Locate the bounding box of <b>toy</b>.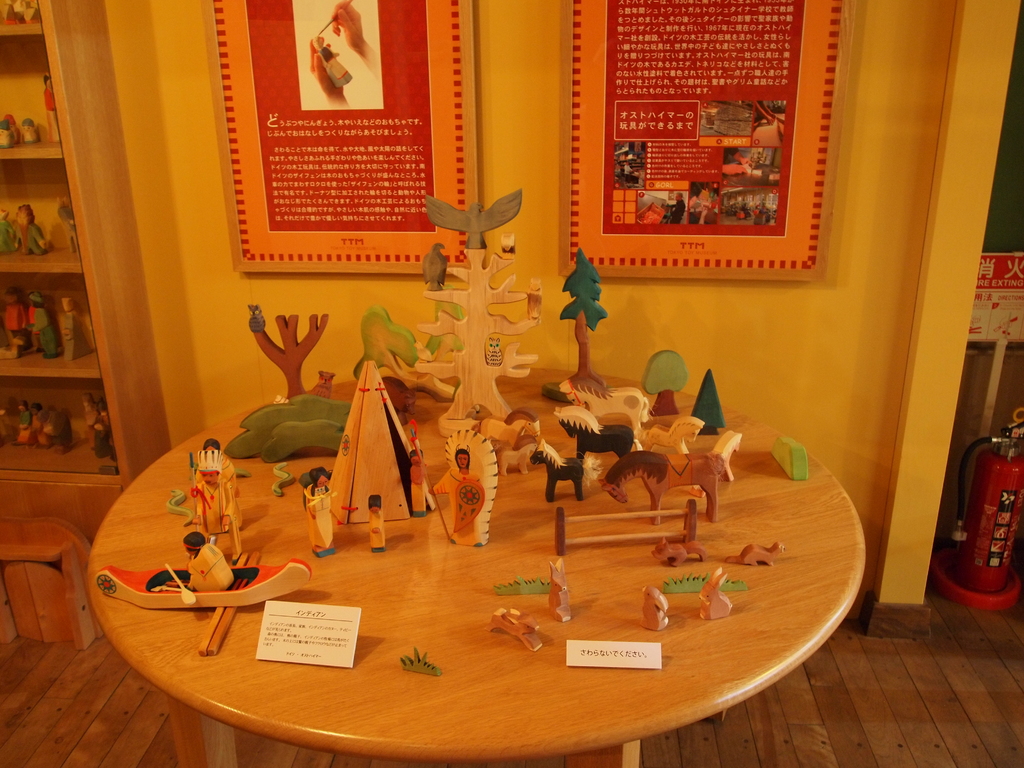
Bounding box: [x1=543, y1=559, x2=573, y2=627].
